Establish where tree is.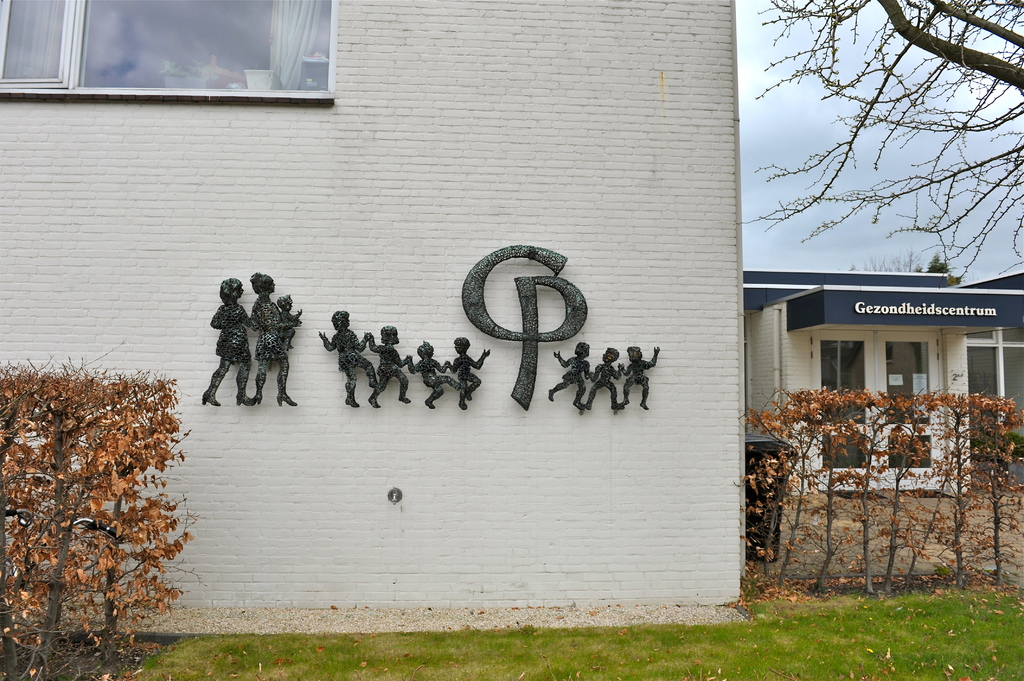
Established at 916, 246, 952, 271.
